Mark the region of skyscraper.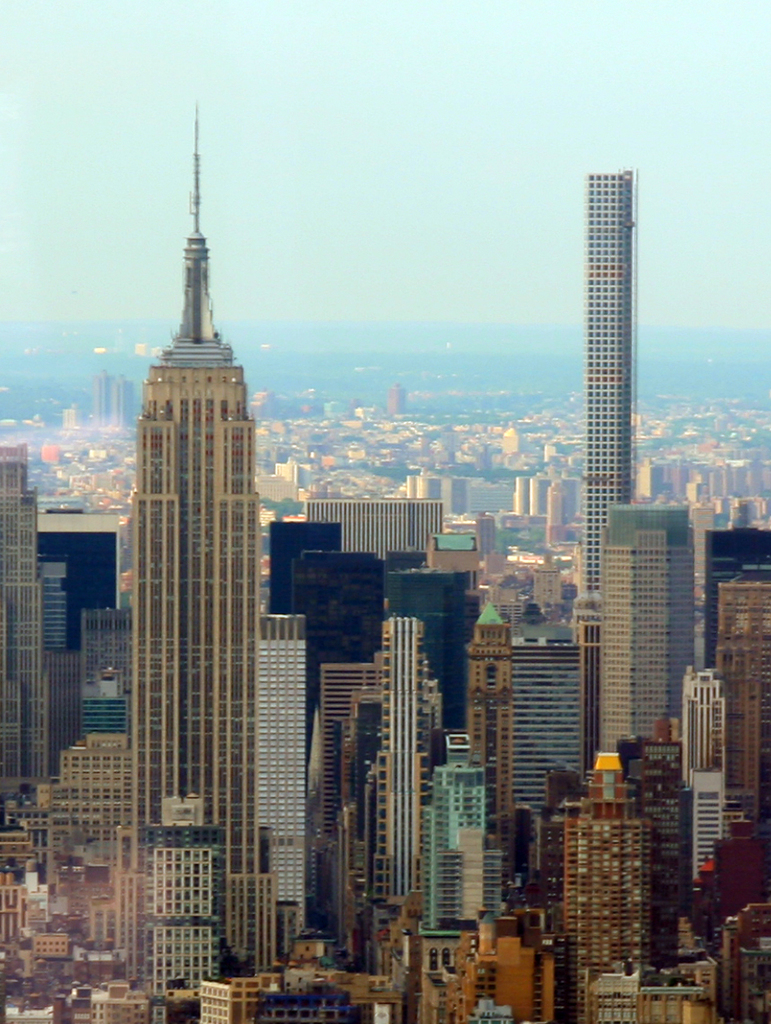
Region: [377,572,448,913].
